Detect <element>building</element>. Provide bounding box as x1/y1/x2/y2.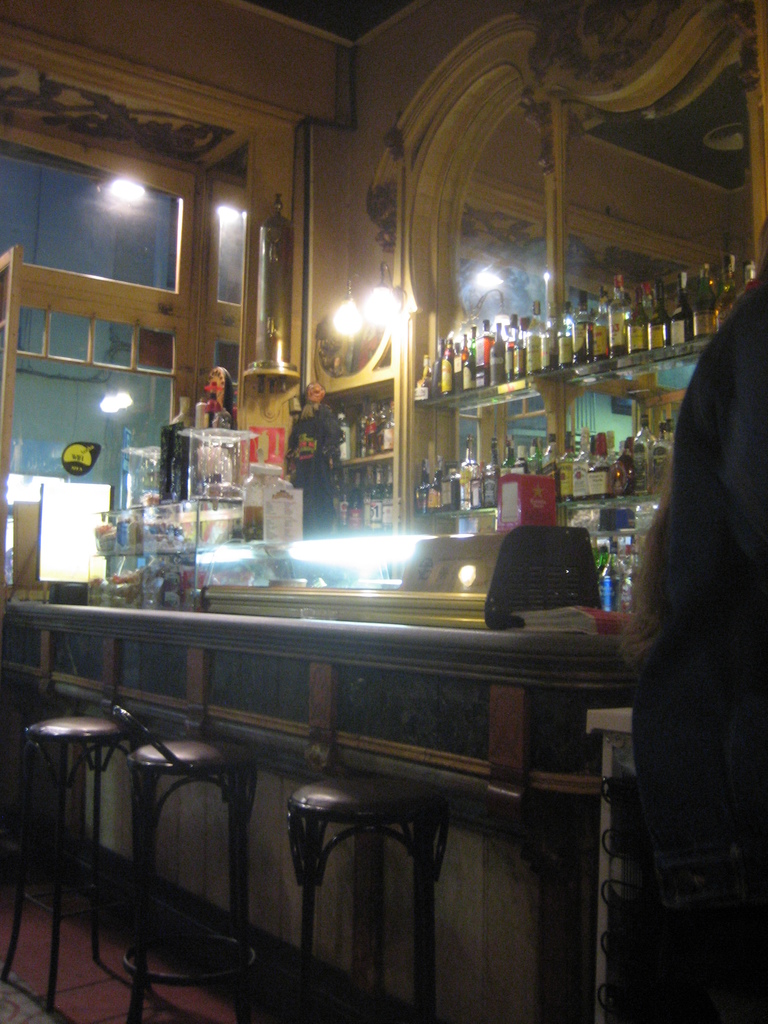
0/0/767/1023.
